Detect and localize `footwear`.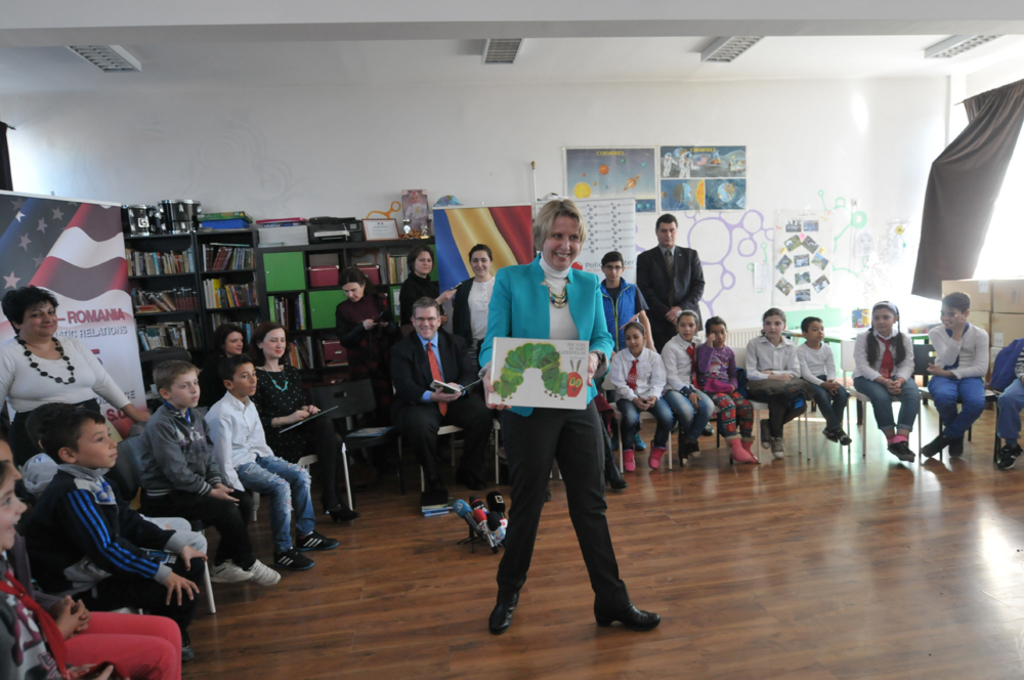
Localized at x1=692, y1=440, x2=705, y2=459.
